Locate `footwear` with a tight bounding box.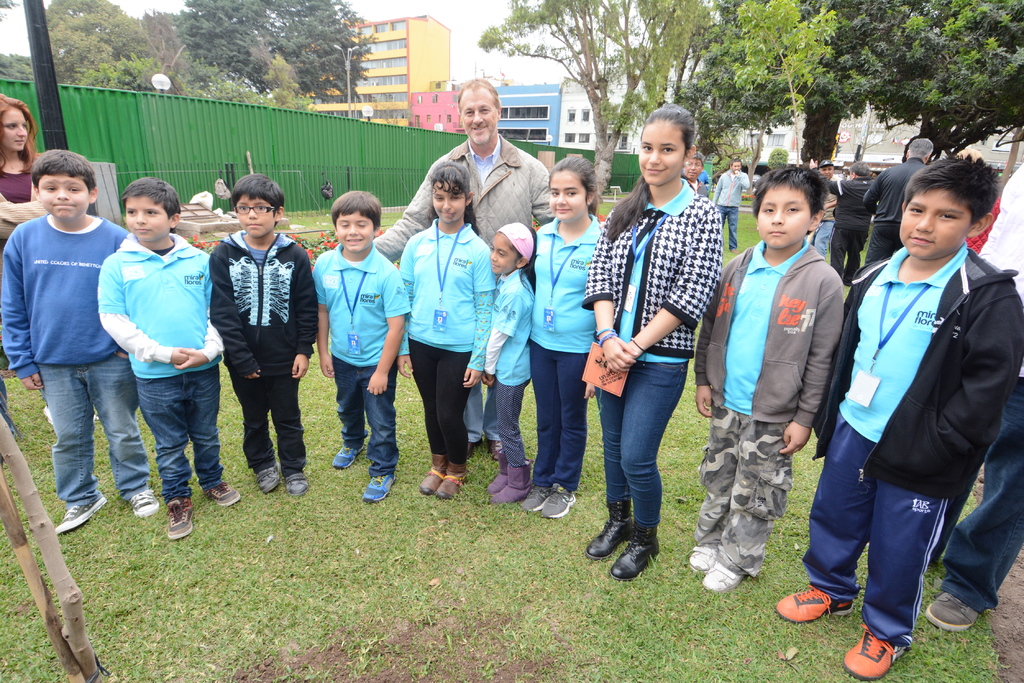
x1=439, y1=462, x2=467, y2=501.
